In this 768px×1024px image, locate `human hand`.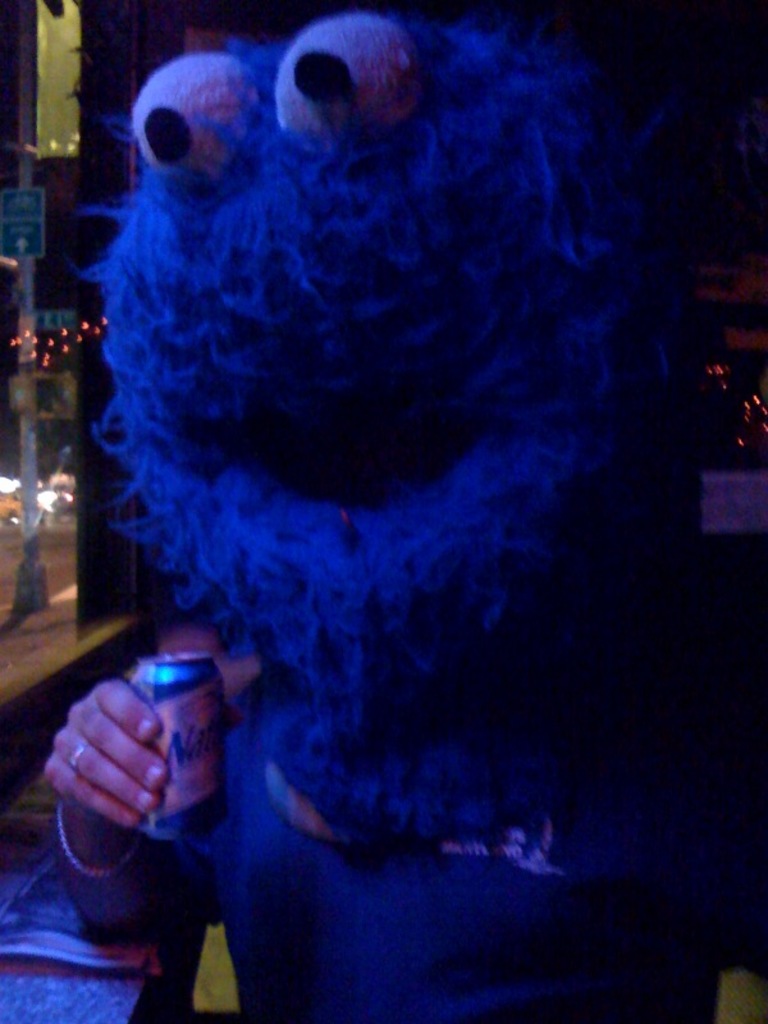
Bounding box: bbox=(36, 660, 186, 855).
